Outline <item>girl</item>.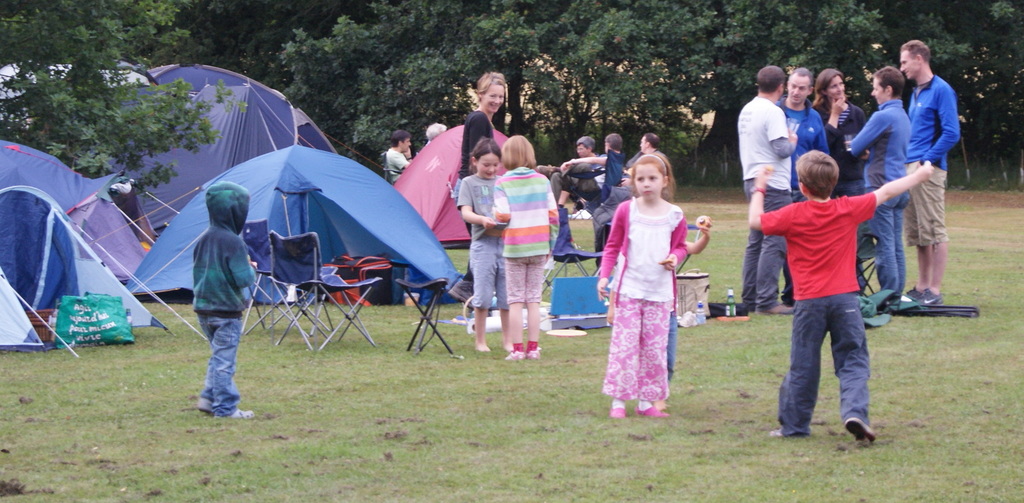
Outline: box(492, 133, 559, 362).
